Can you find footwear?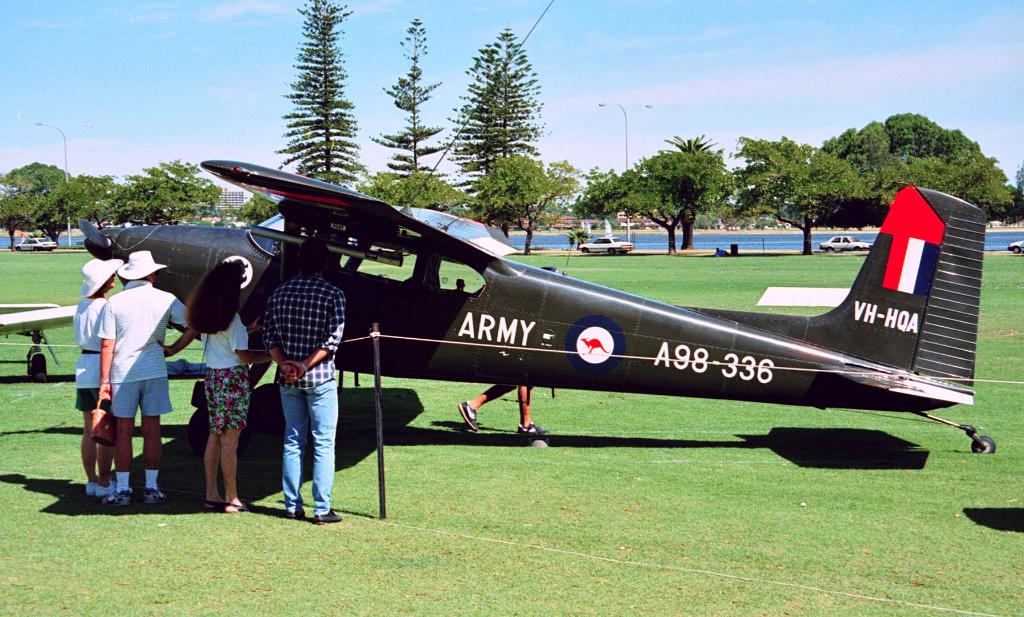
Yes, bounding box: box=[99, 479, 116, 499].
